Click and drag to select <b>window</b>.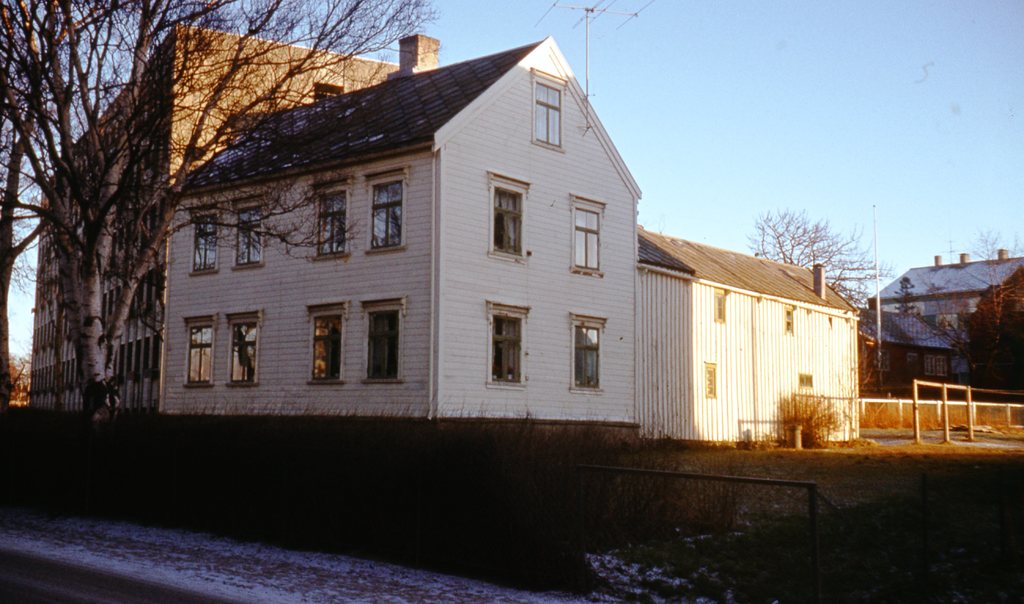
Selection: bbox=(485, 302, 534, 387).
